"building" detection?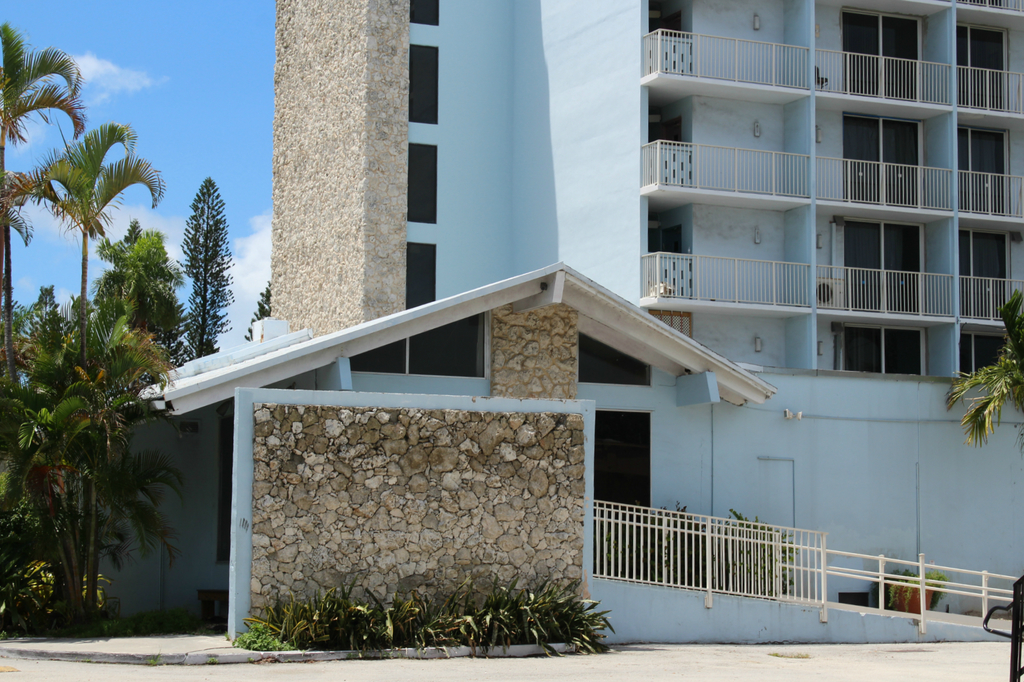
bbox(141, 0, 1023, 645)
